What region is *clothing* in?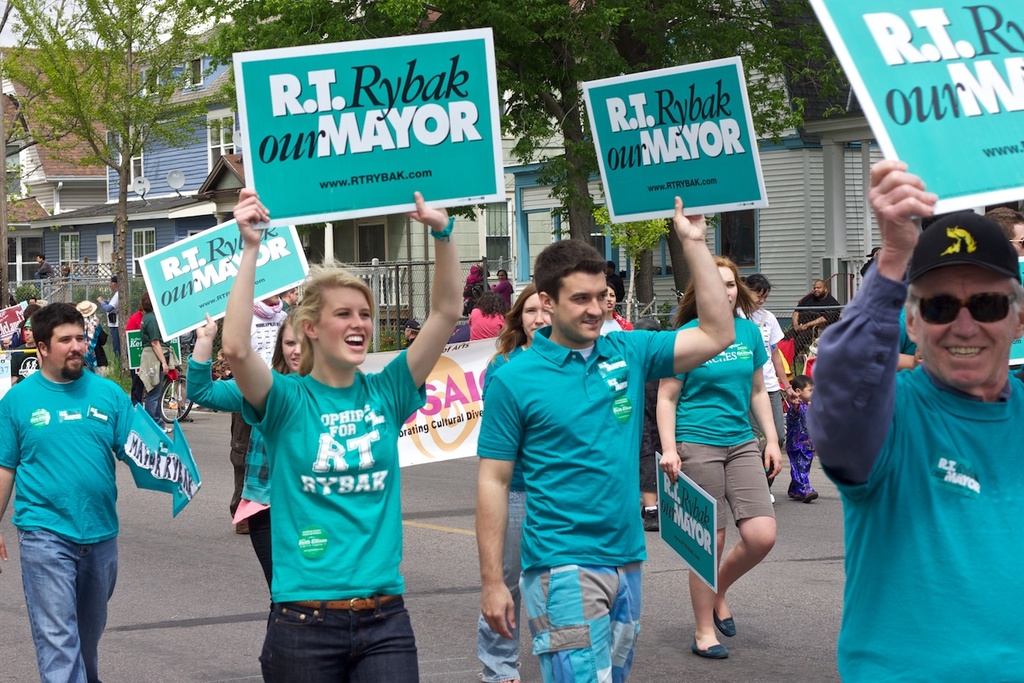
box(0, 370, 140, 682).
